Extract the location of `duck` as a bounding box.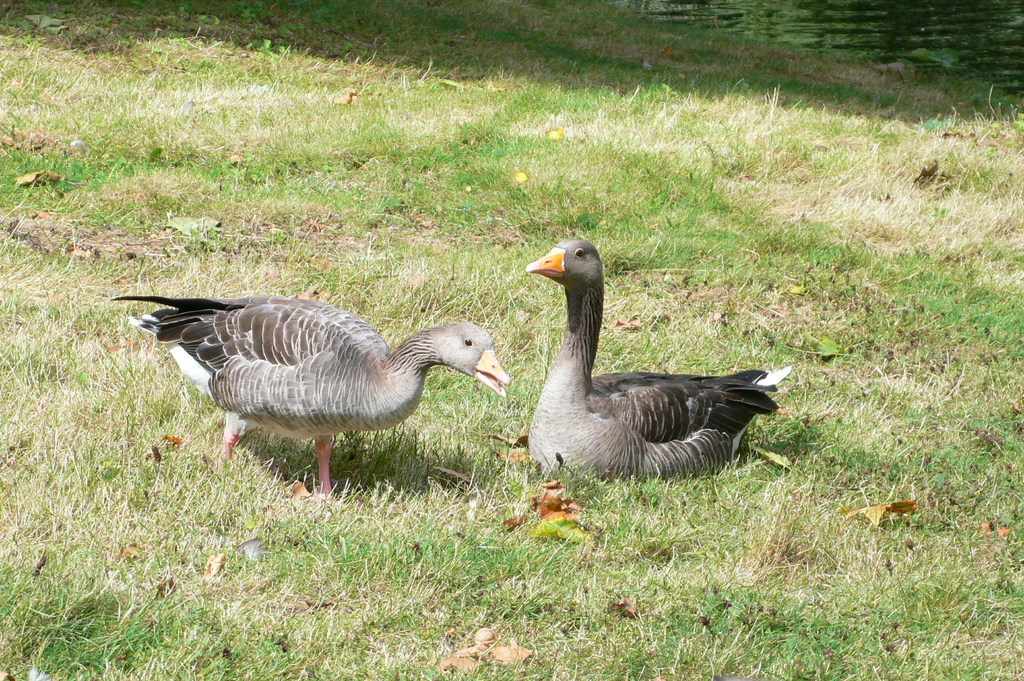
bbox(111, 291, 513, 501).
